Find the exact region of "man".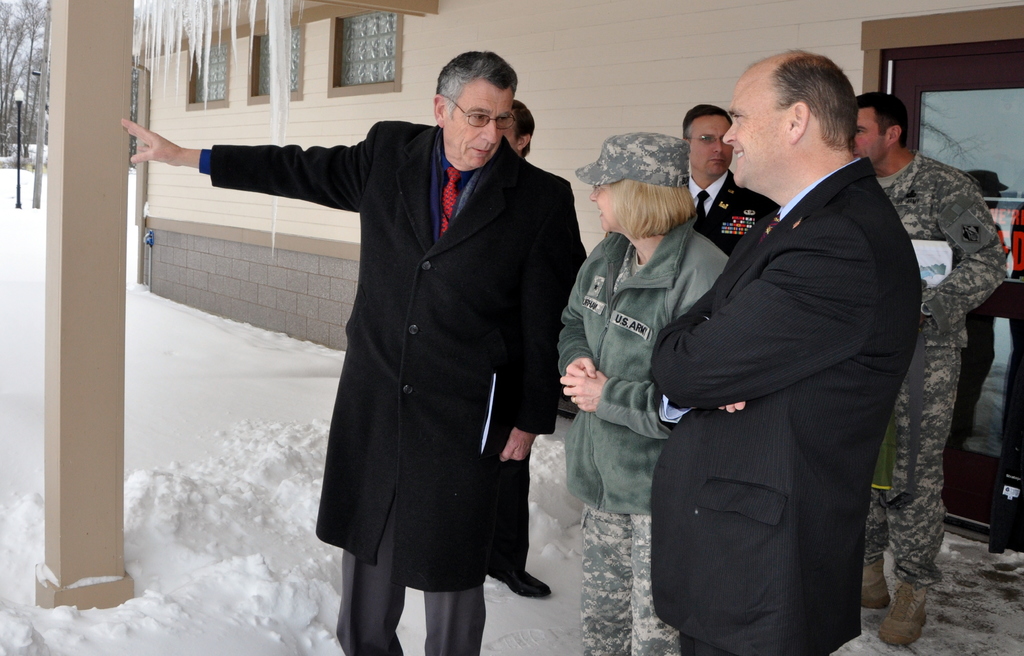
Exact region: 120,49,588,655.
